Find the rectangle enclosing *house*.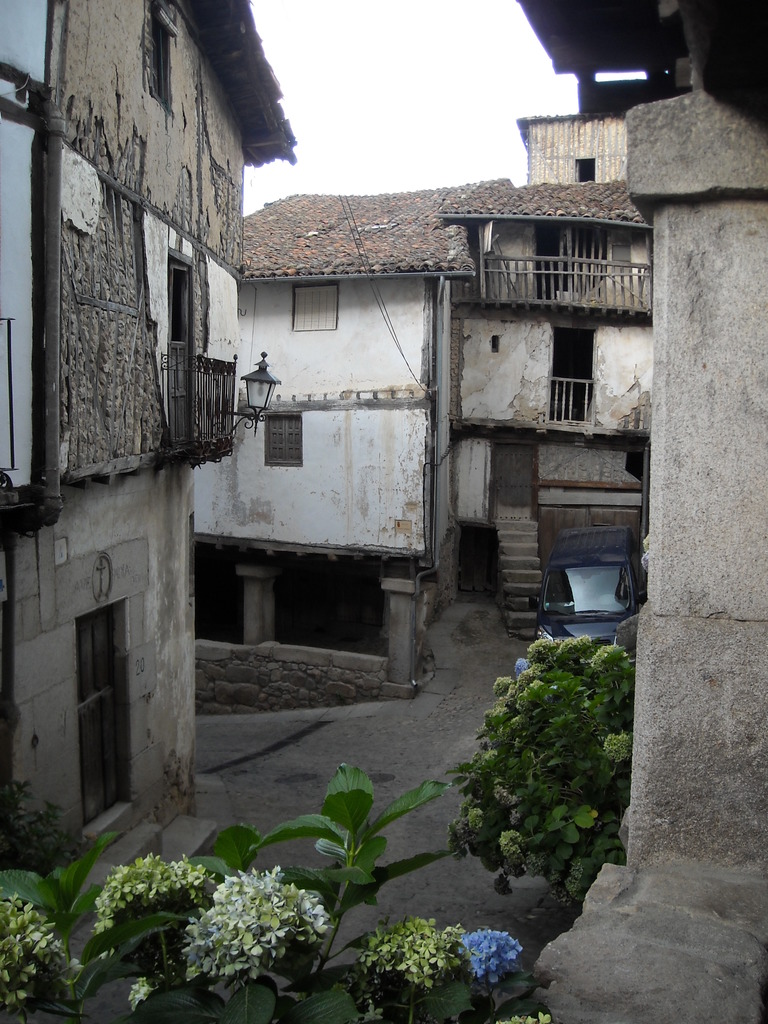
(431, 70, 656, 664).
